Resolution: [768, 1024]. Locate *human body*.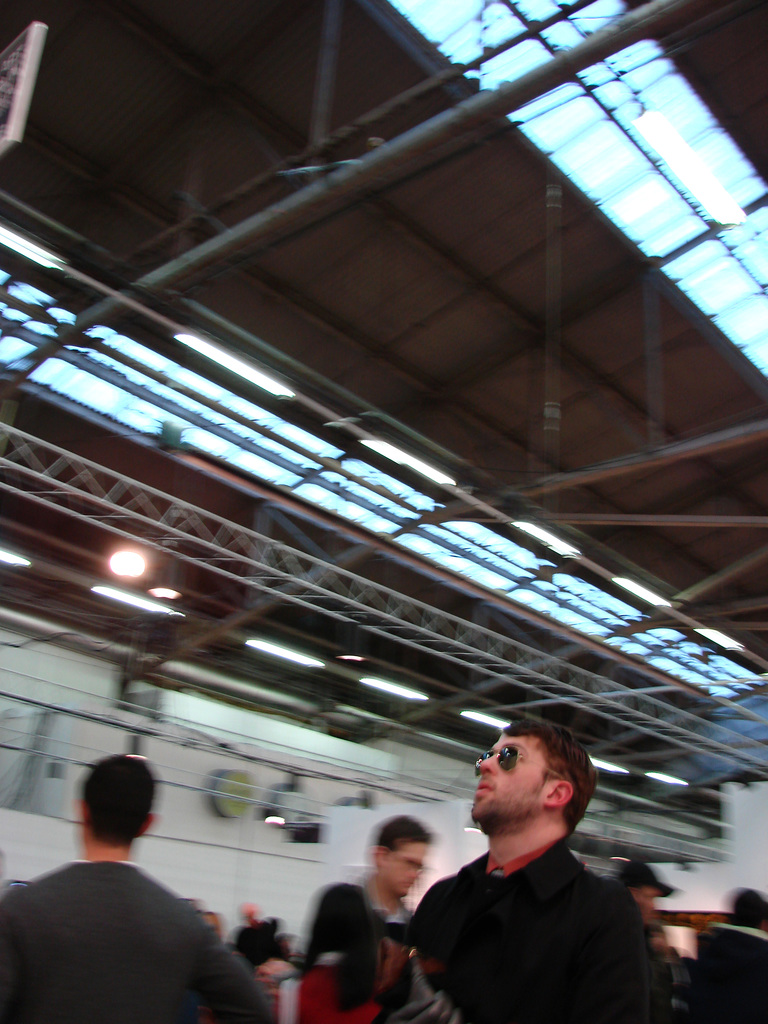
BBox(404, 743, 680, 1023).
